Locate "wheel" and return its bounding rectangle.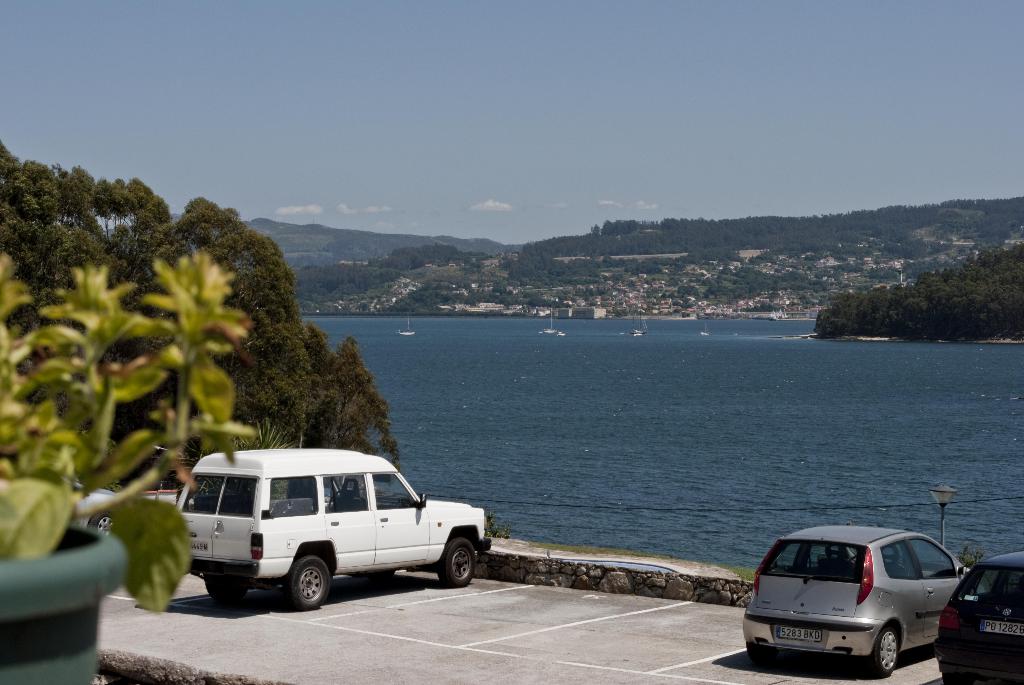
BBox(941, 672, 973, 684).
